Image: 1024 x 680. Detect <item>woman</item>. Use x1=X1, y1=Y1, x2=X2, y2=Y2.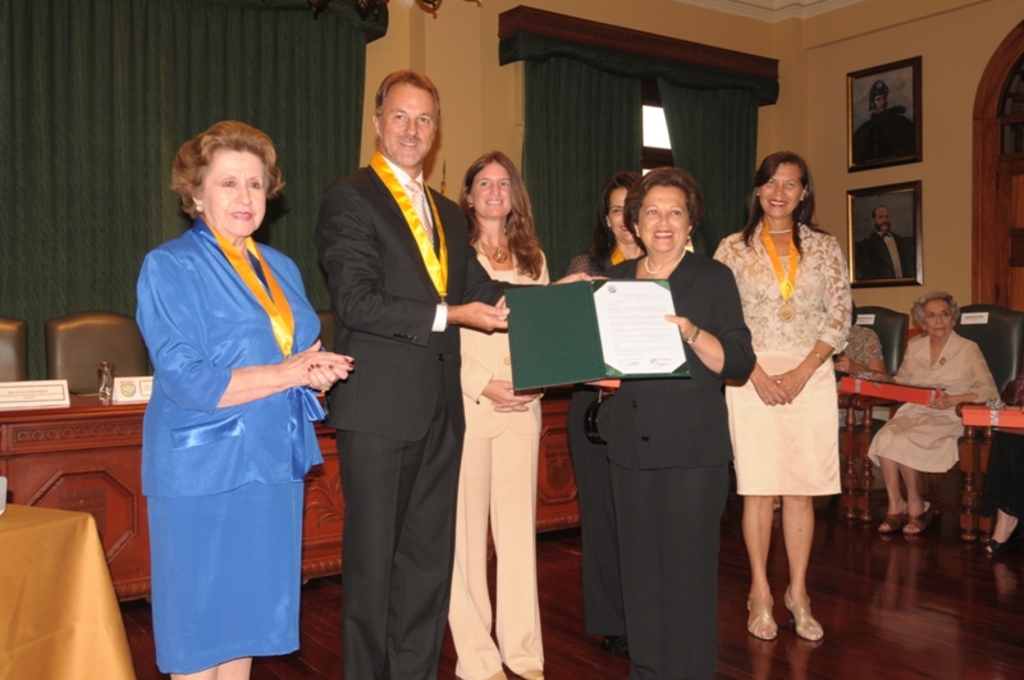
x1=877, y1=283, x2=1010, y2=539.
